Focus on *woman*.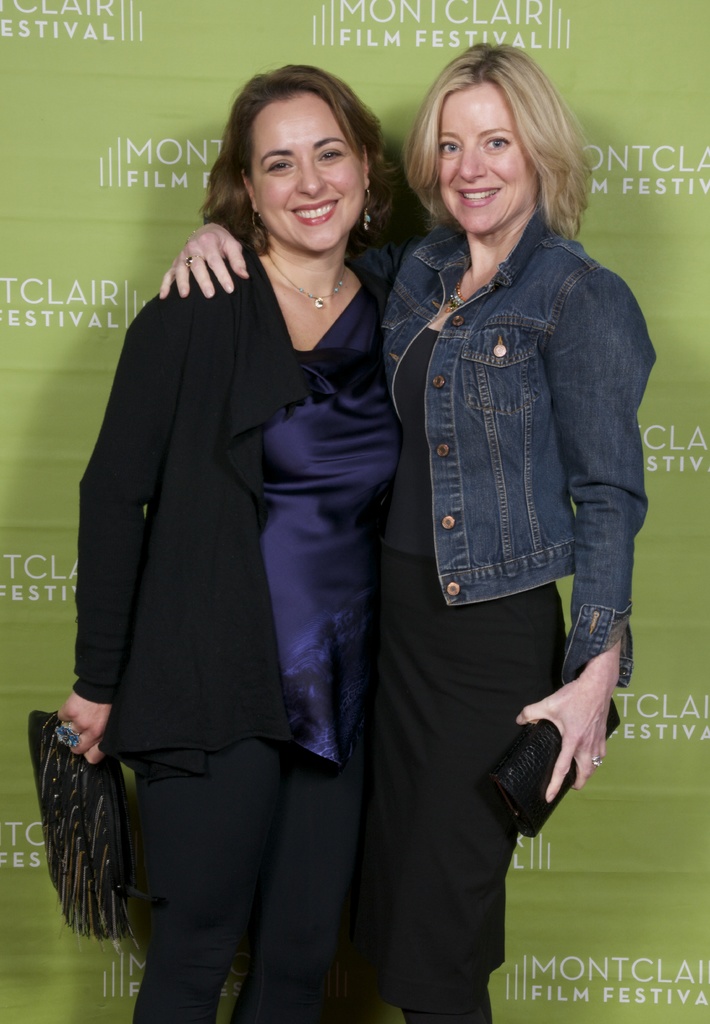
Focused at x1=151 y1=39 x2=659 y2=1023.
